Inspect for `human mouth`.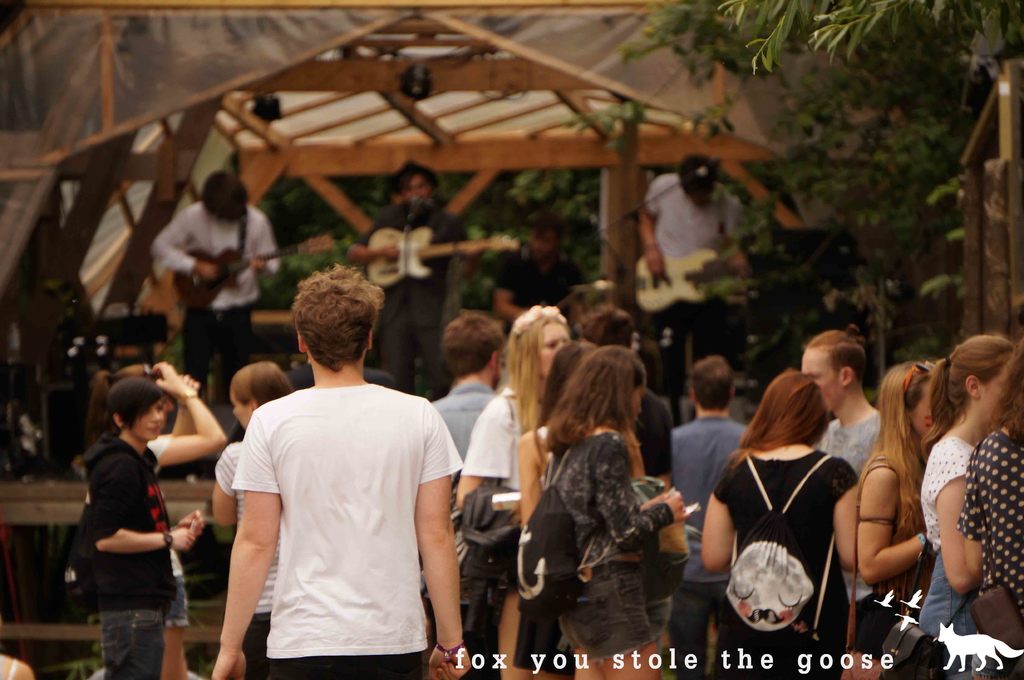
Inspection: {"left": 148, "top": 426, "right": 164, "bottom": 435}.
